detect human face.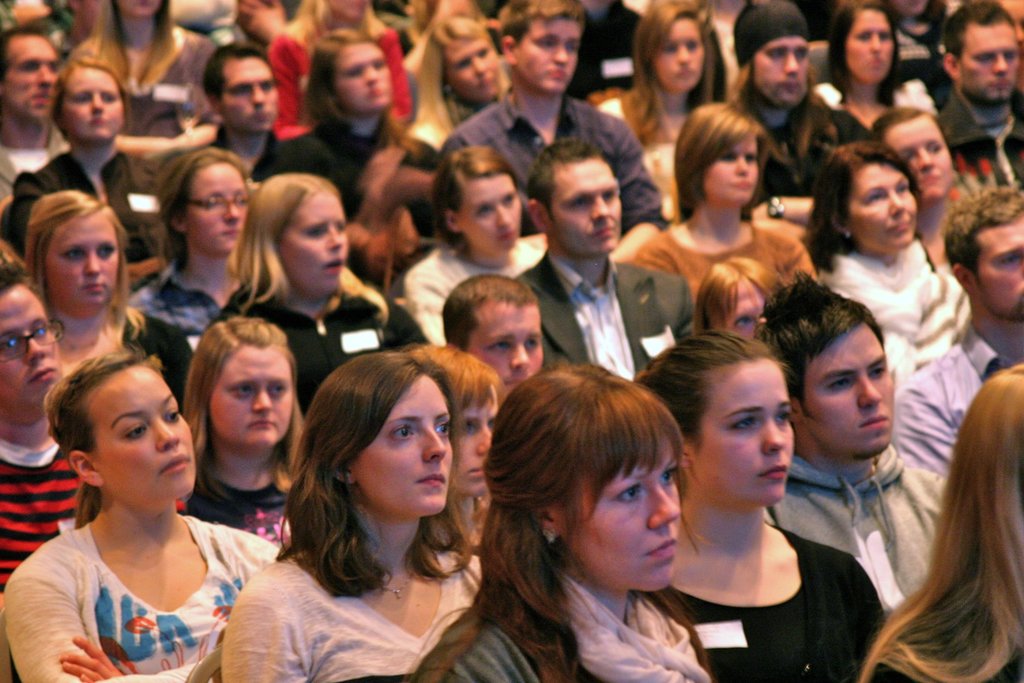
Detected at left=691, top=361, right=795, bottom=506.
